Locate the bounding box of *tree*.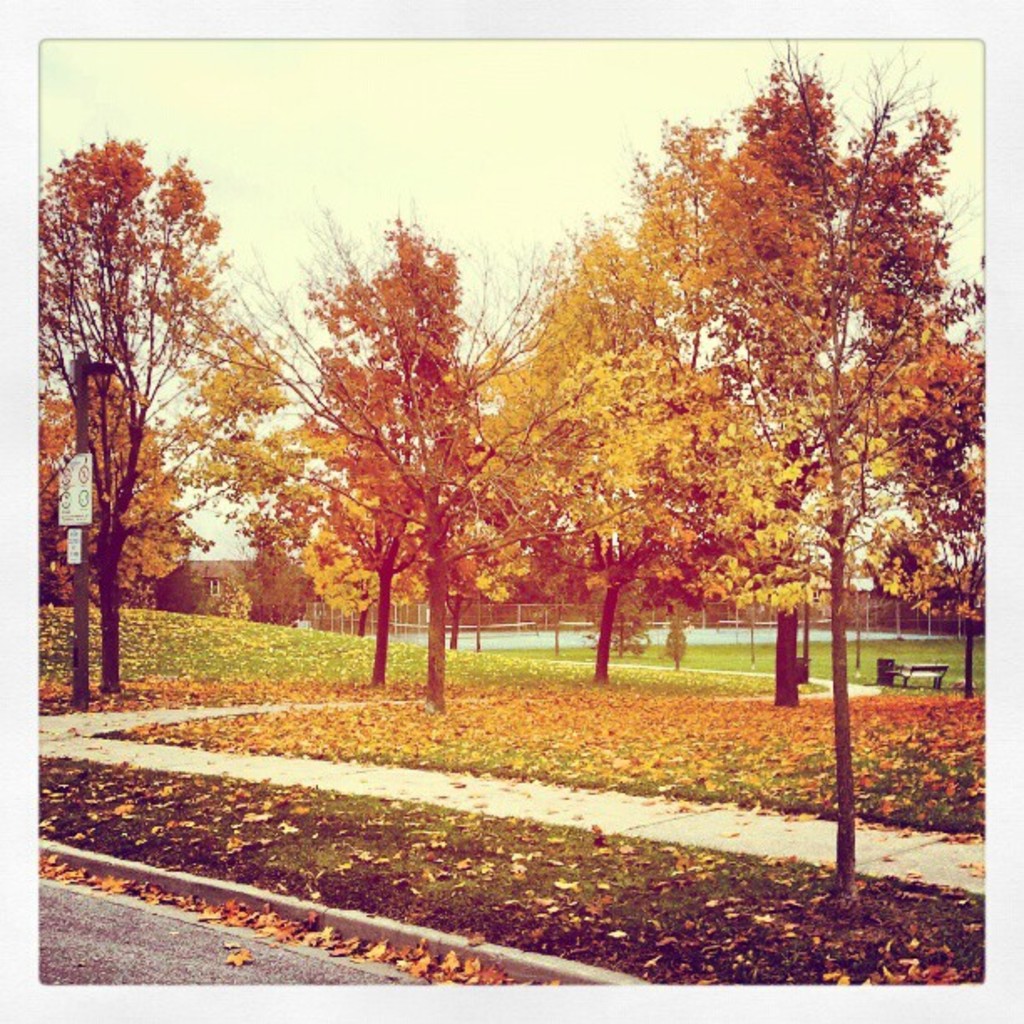
Bounding box: x1=243 y1=392 x2=430 y2=663.
